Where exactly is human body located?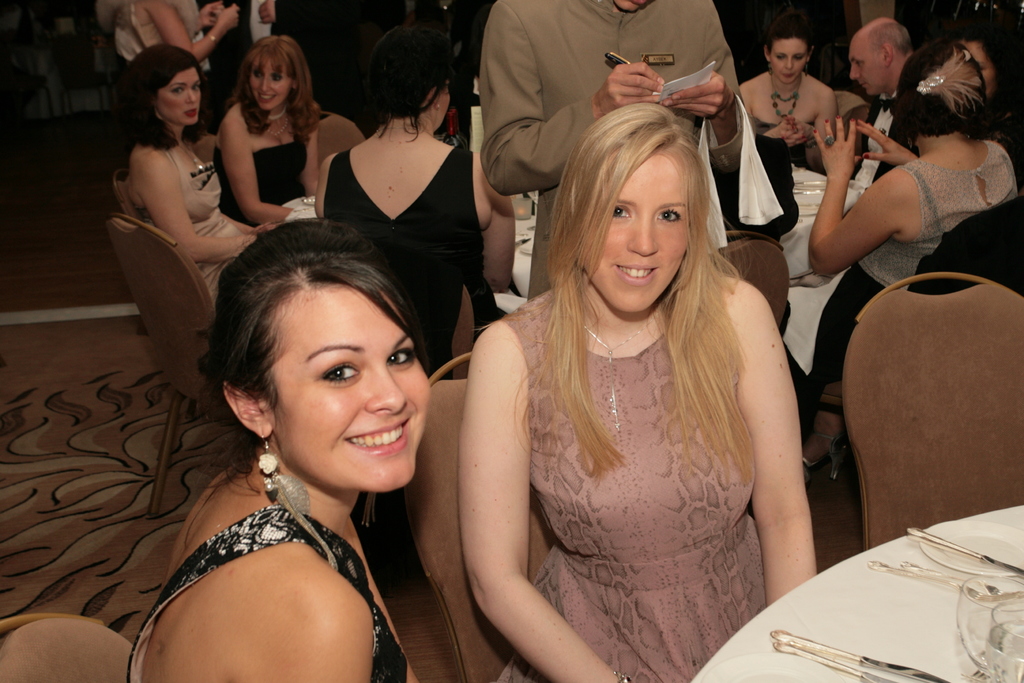
Its bounding box is bbox=(218, 34, 320, 238).
